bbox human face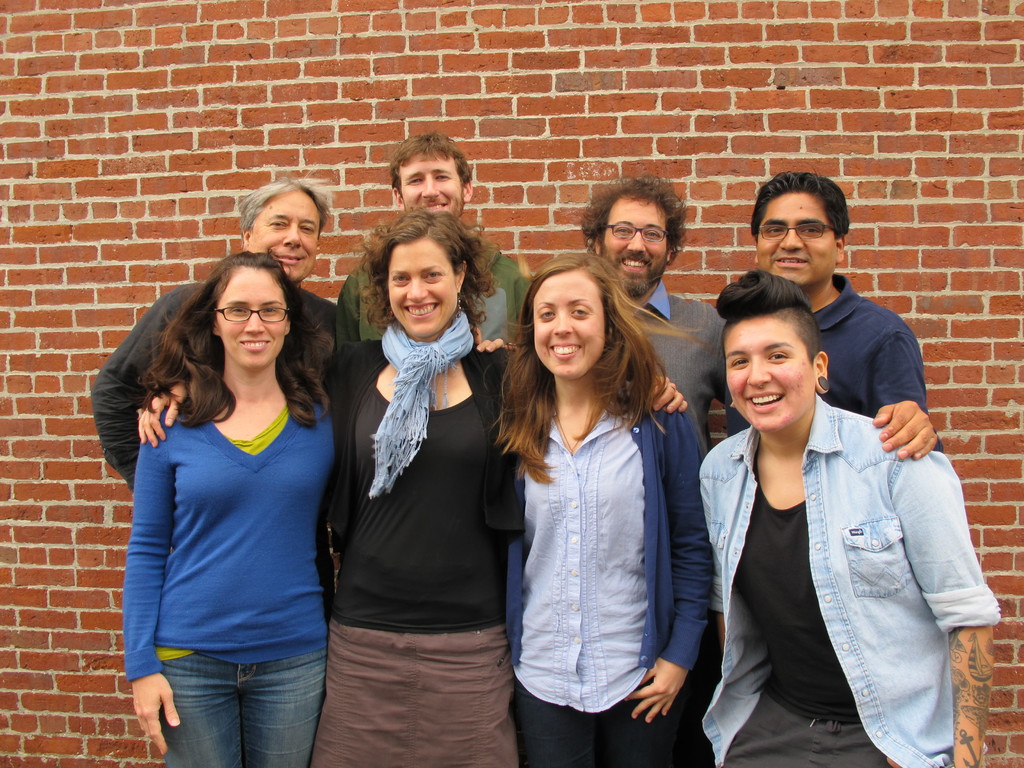
242 182 327 284
